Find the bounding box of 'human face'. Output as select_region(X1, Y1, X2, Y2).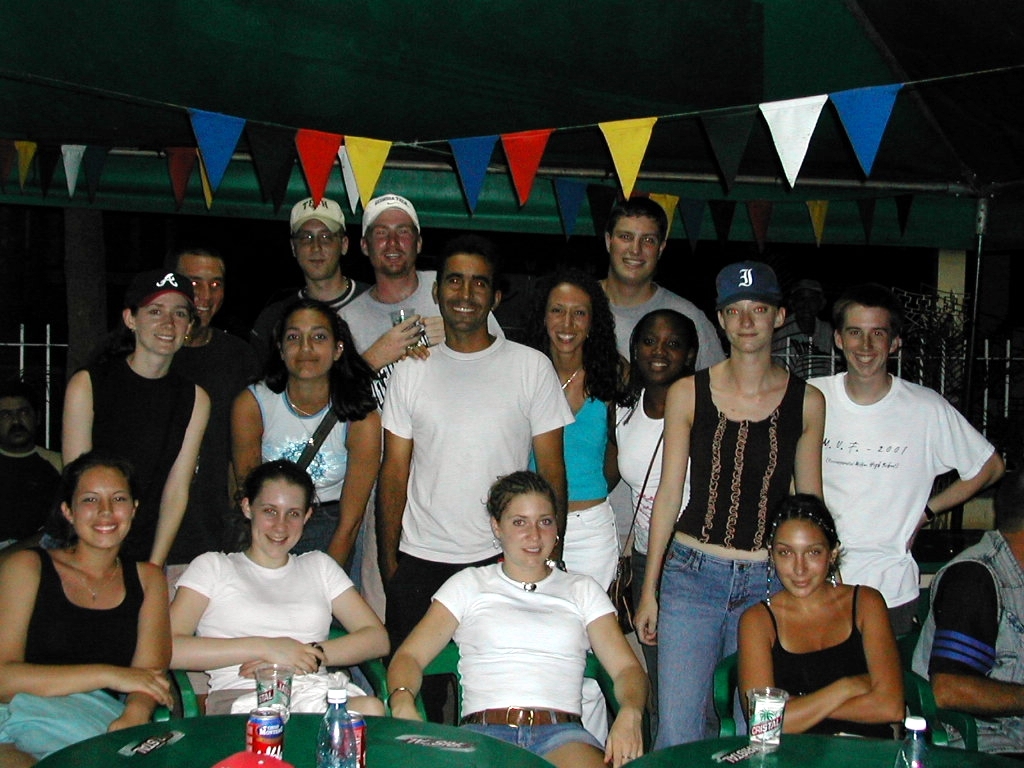
select_region(130, 287, 193, 354).
